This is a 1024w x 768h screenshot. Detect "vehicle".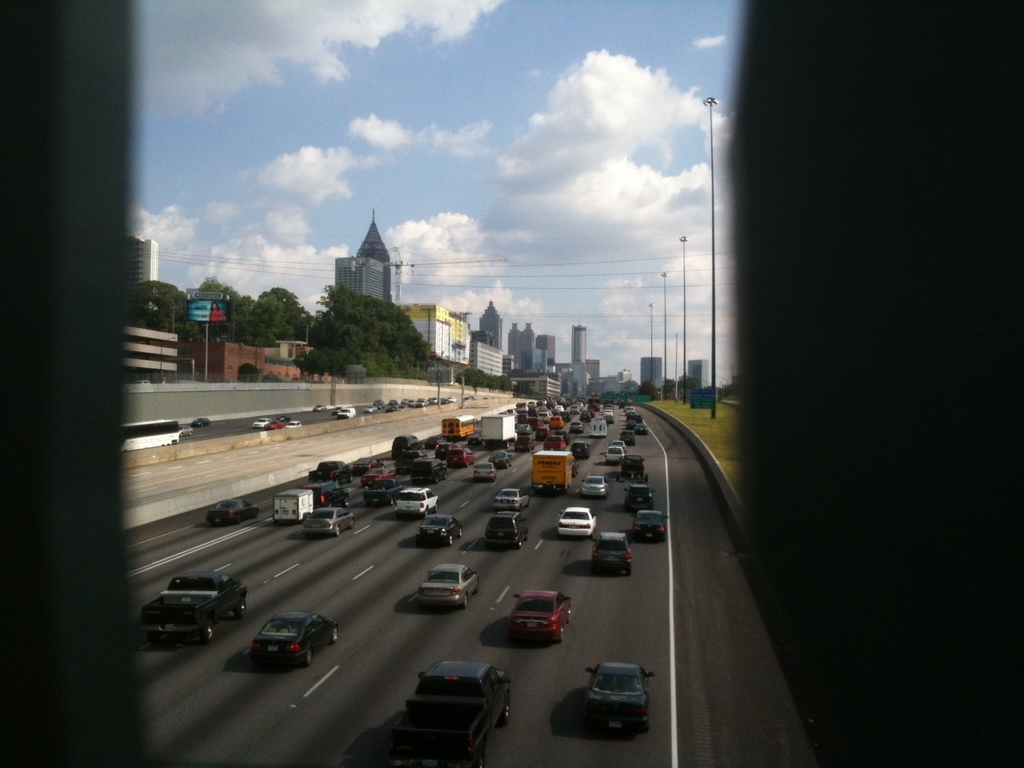
268, 488, 314, 524.
